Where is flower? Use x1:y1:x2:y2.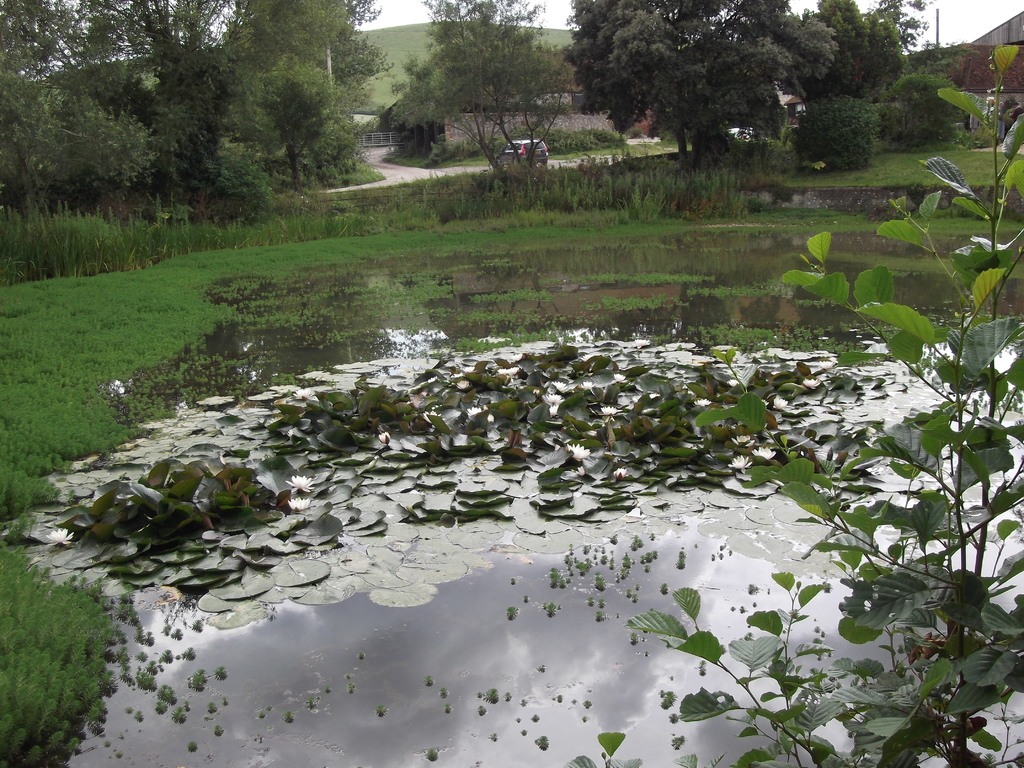
556:380:566:392.
